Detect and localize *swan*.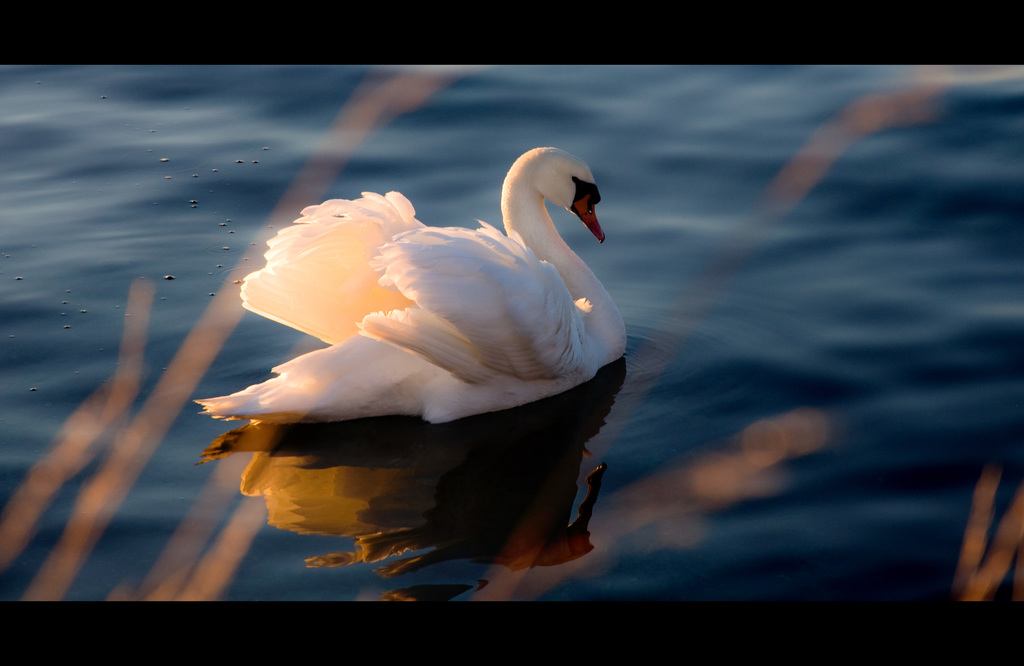
Localized at (182,137,607,434).
